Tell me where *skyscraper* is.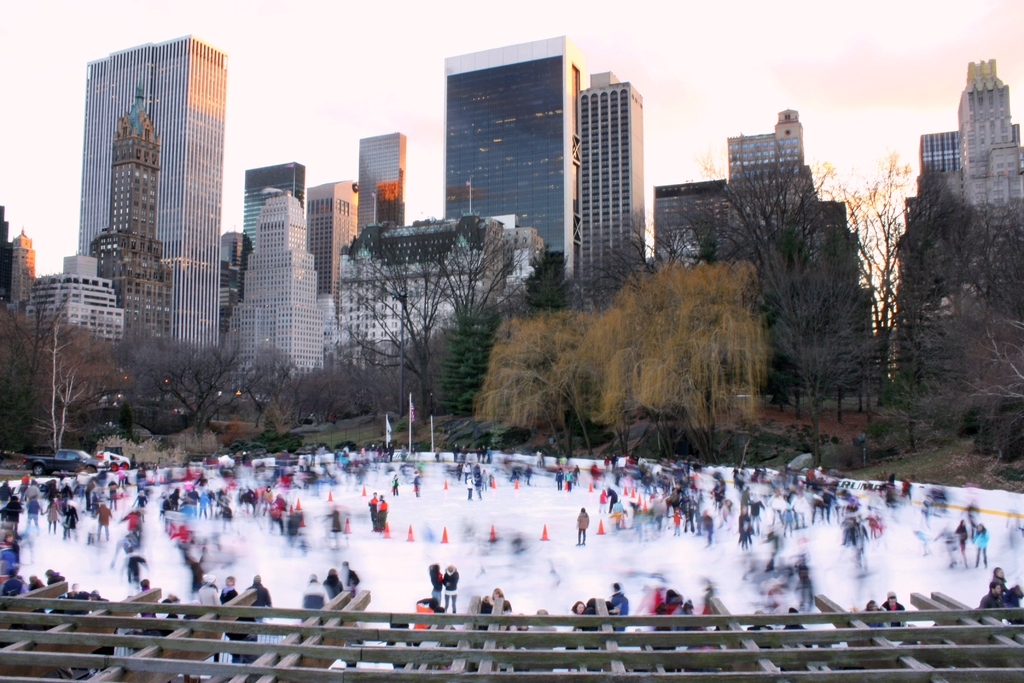
*skyscraper* is at x1=907 y1=66 x2=1023 y2=318.
